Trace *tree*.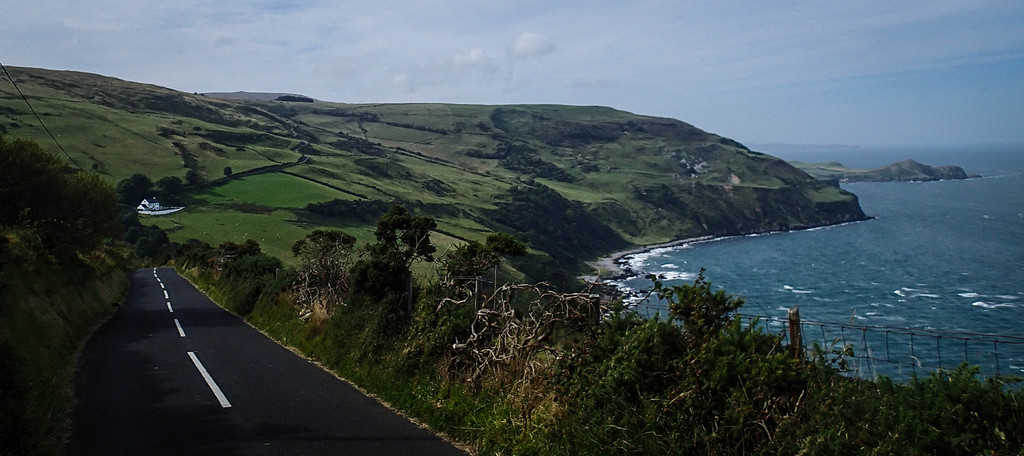
Traced to 511, 265, 1023, 455.
